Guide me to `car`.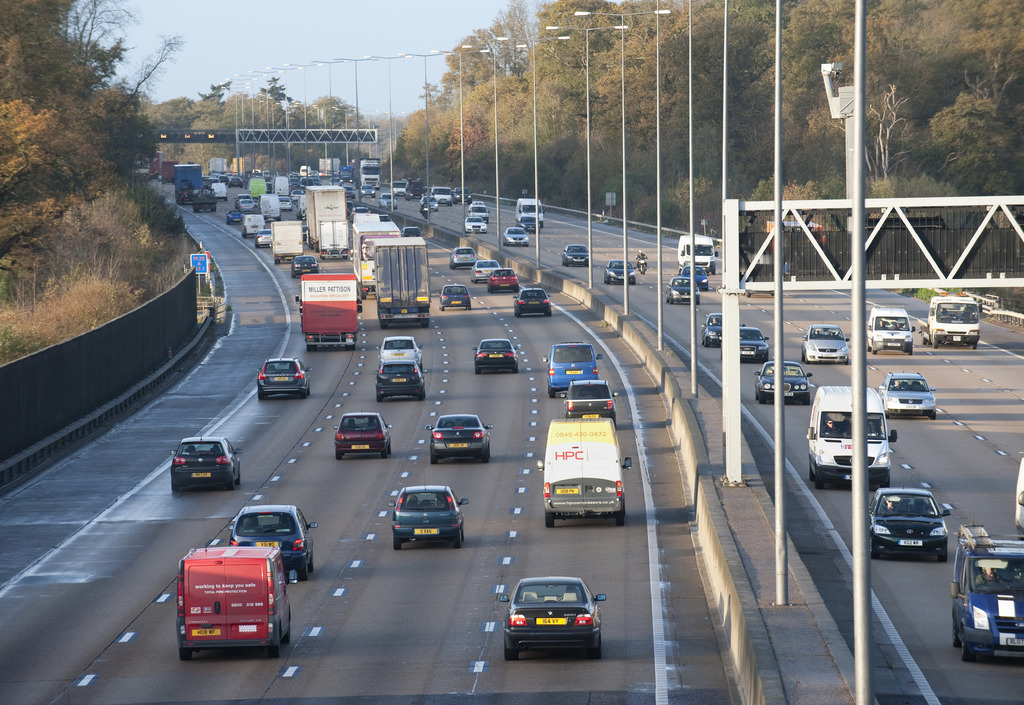
Guidance: pyautogui.locateOnScreen(802, 324, 849, 362).
